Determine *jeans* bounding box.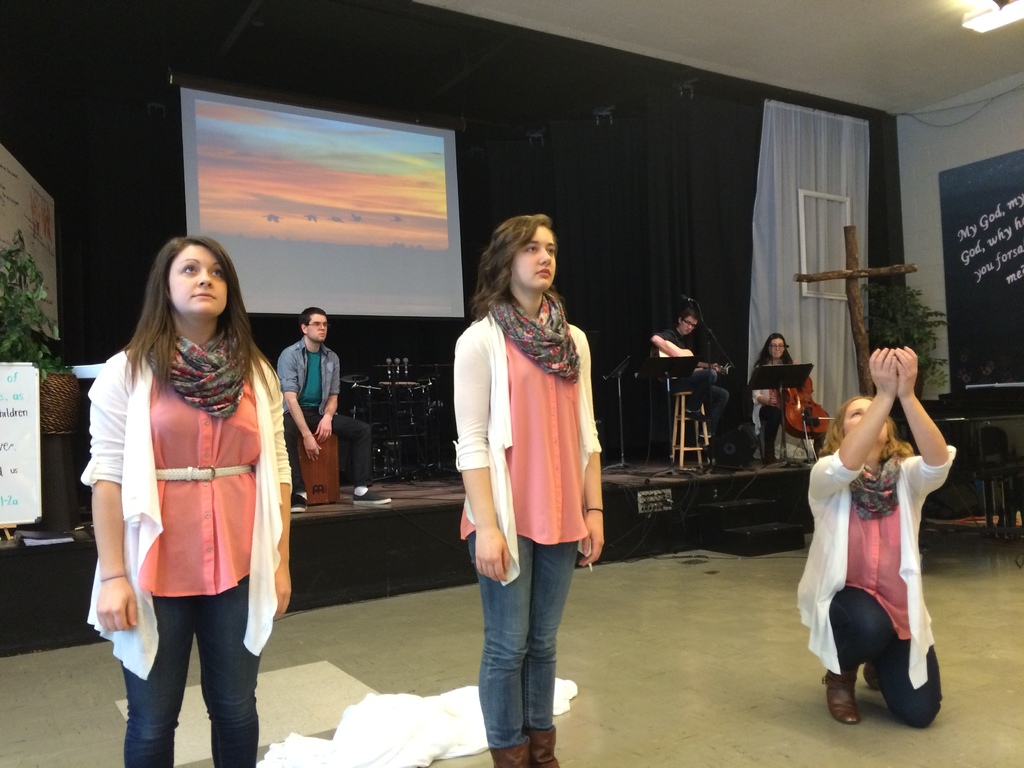
Determined: x1=271, y1=410, x2=326, y2=481.
